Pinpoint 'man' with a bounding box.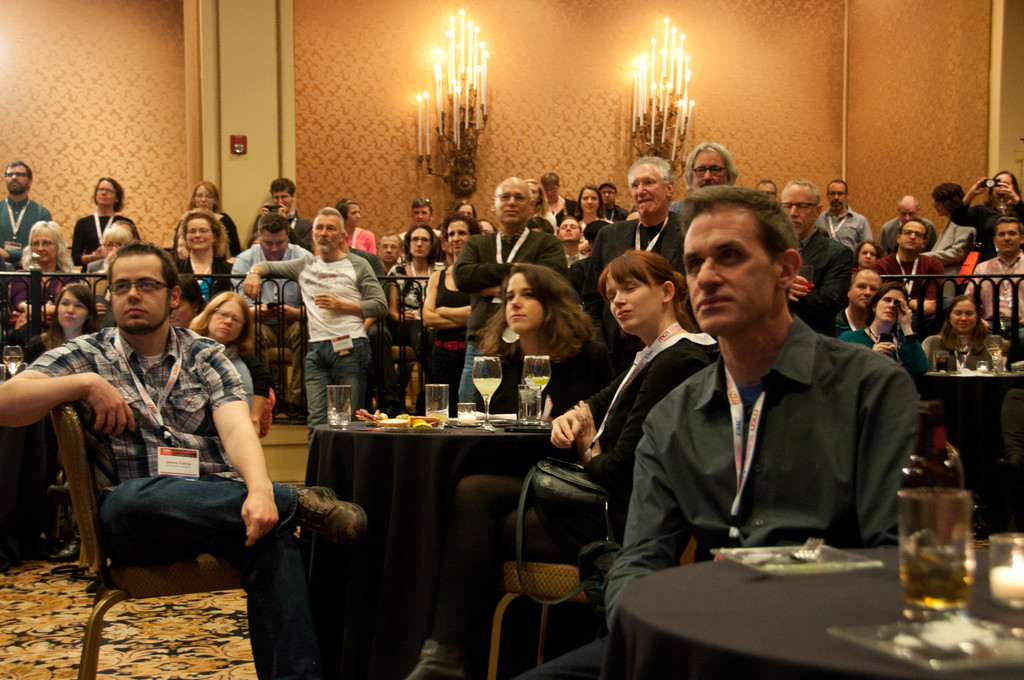
crop(527, 215, 558, 234).
